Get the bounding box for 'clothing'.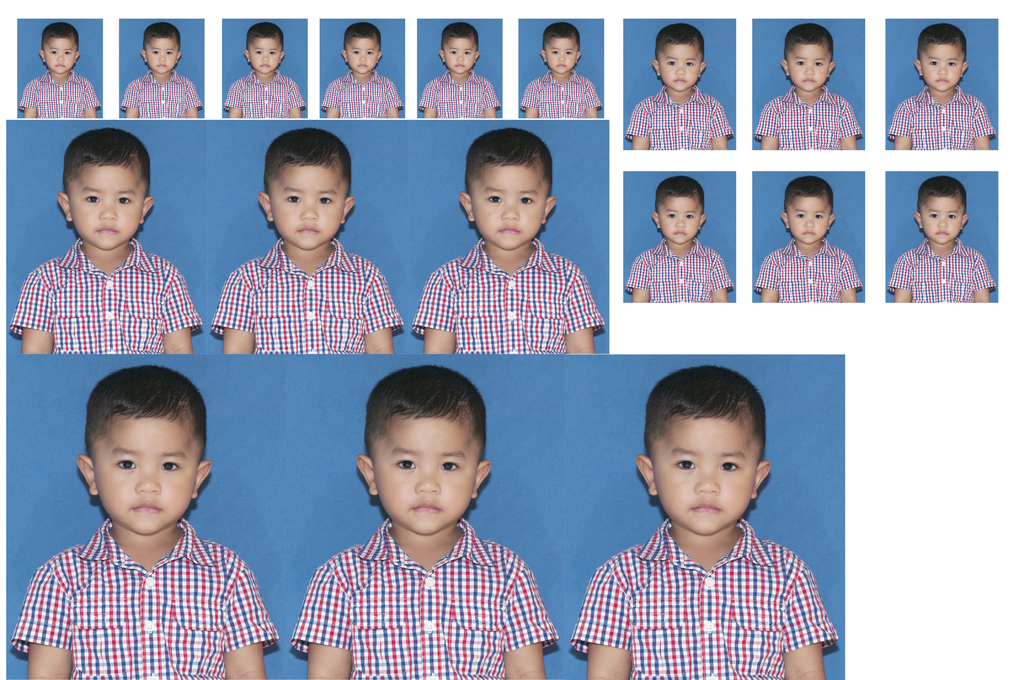
[x1=754, y1=89, x2=863, y2=152].
